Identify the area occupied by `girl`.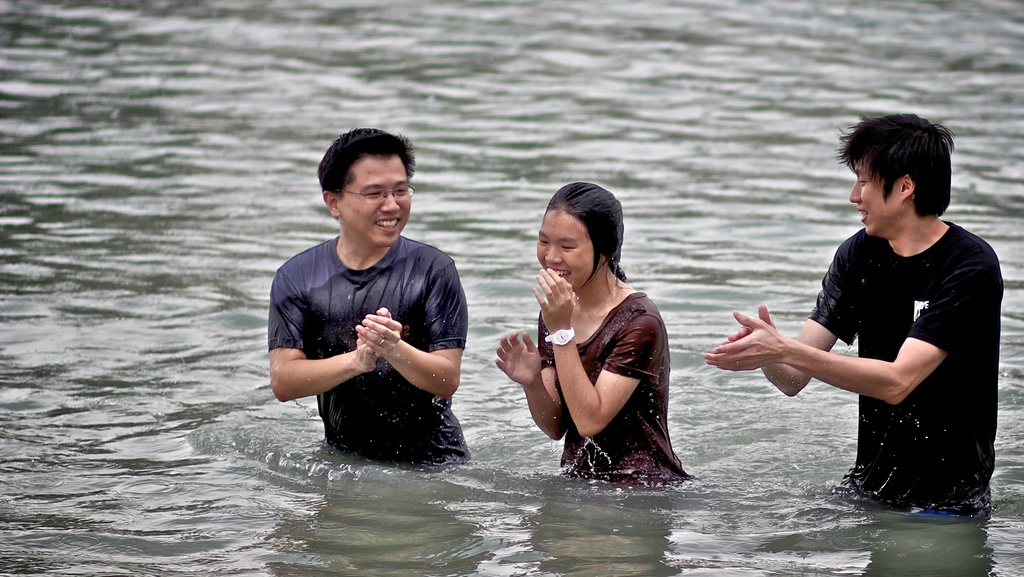
Area: 493 180 696 489.
